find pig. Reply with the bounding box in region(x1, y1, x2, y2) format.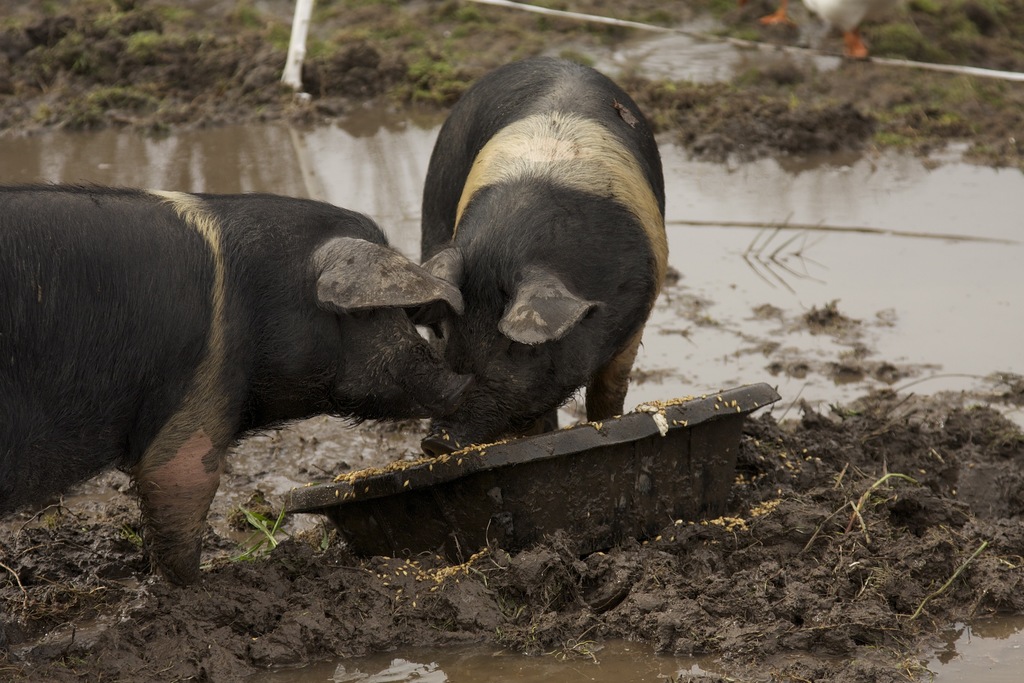
region(414, 53, 669, 454).
